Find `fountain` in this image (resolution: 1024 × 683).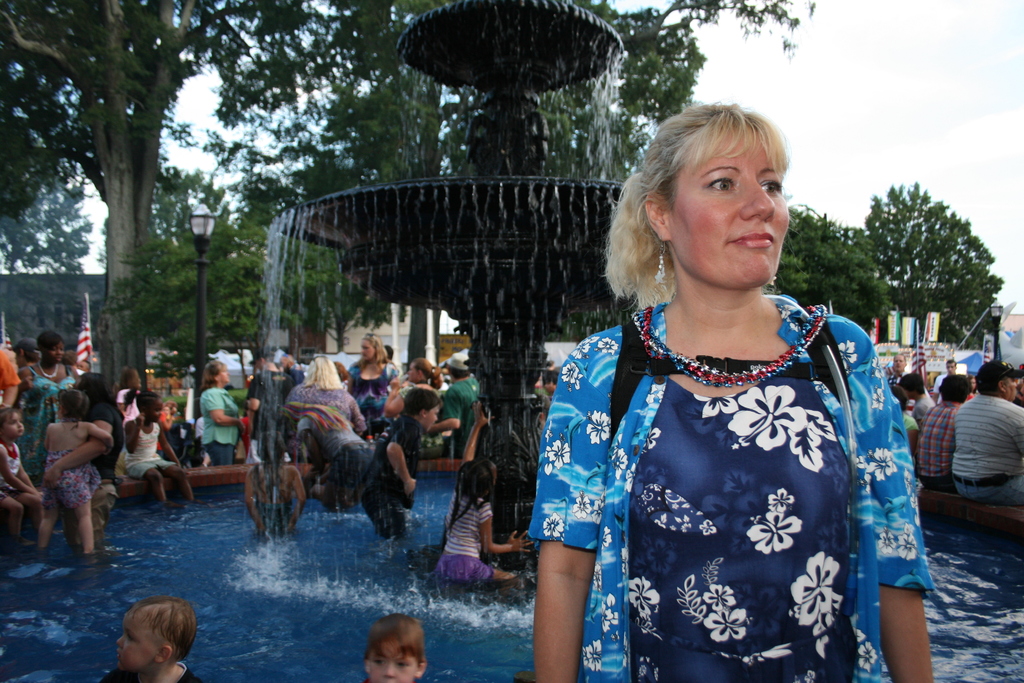
<region>218, 0, 644, 637</region>.
